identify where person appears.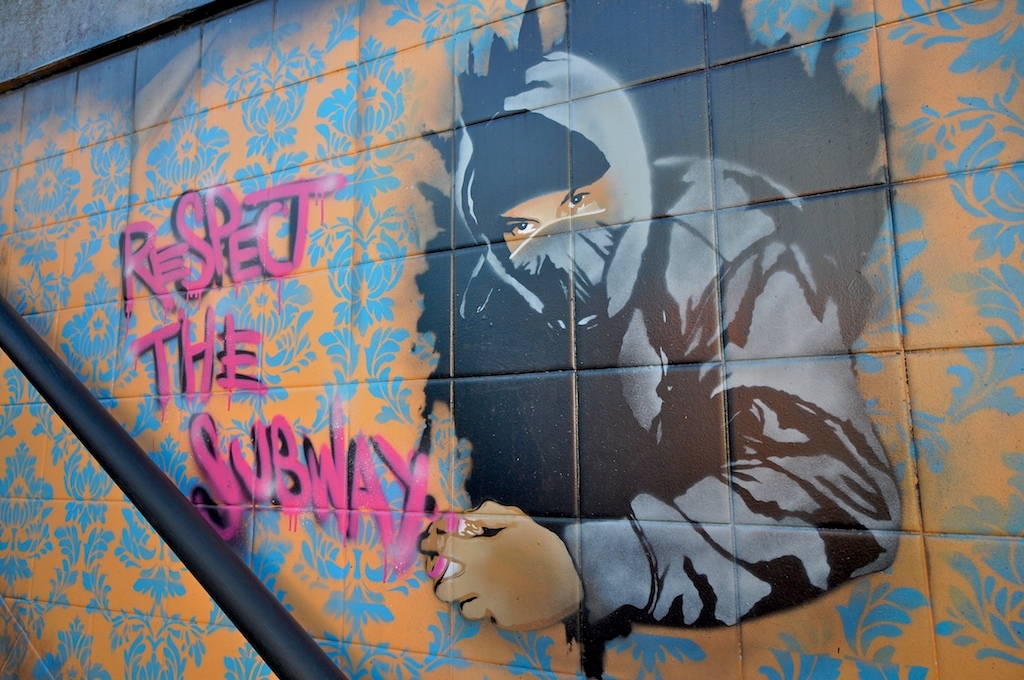
Appears at pyautogui.locateOnScreen(419, 55, 902, 630).
